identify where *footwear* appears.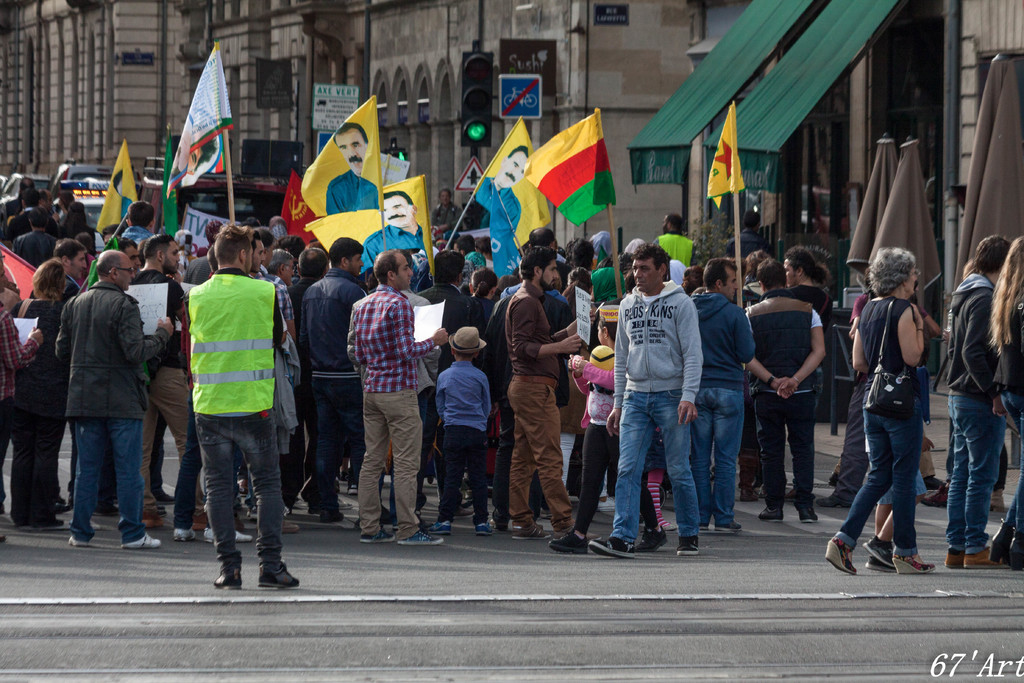
Appears at box(794, 497, 813, 524).
